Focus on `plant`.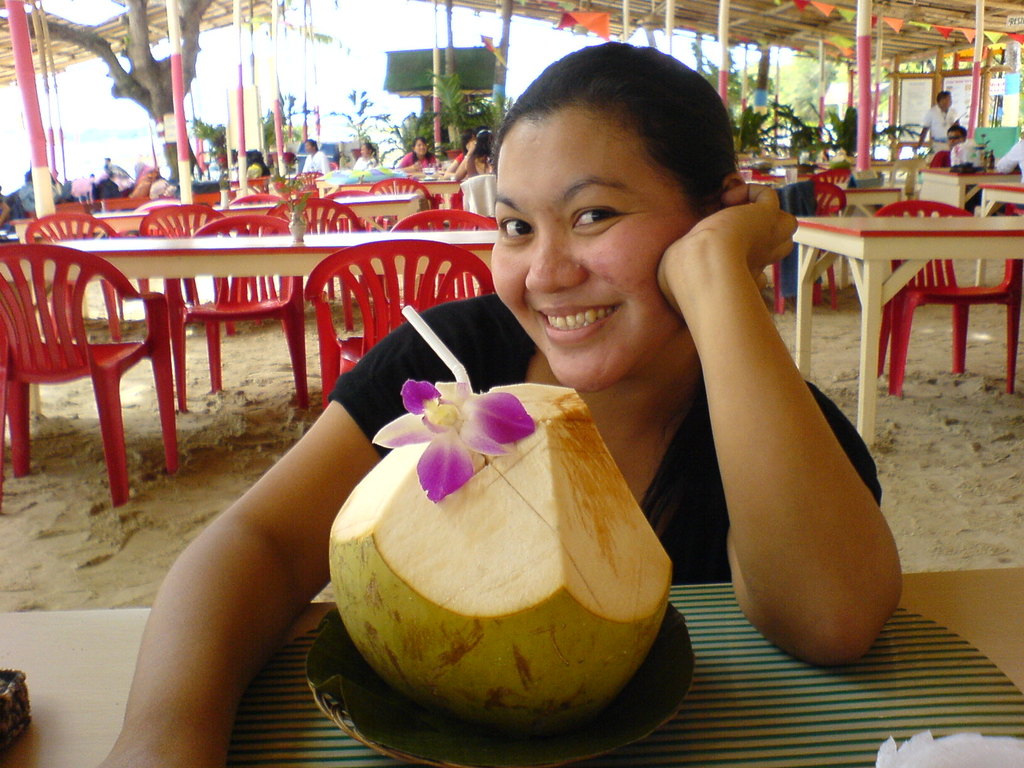
Focused at [424, 56, 469, 160].
